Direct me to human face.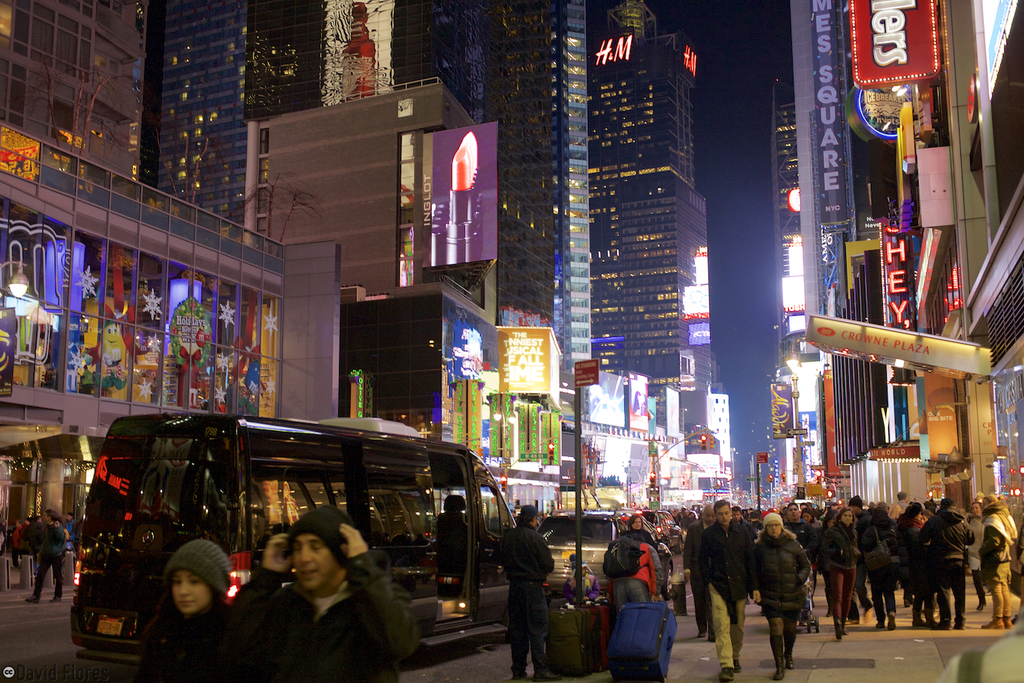
Direction: (left=787, top=504, right=800, bottom=521).
